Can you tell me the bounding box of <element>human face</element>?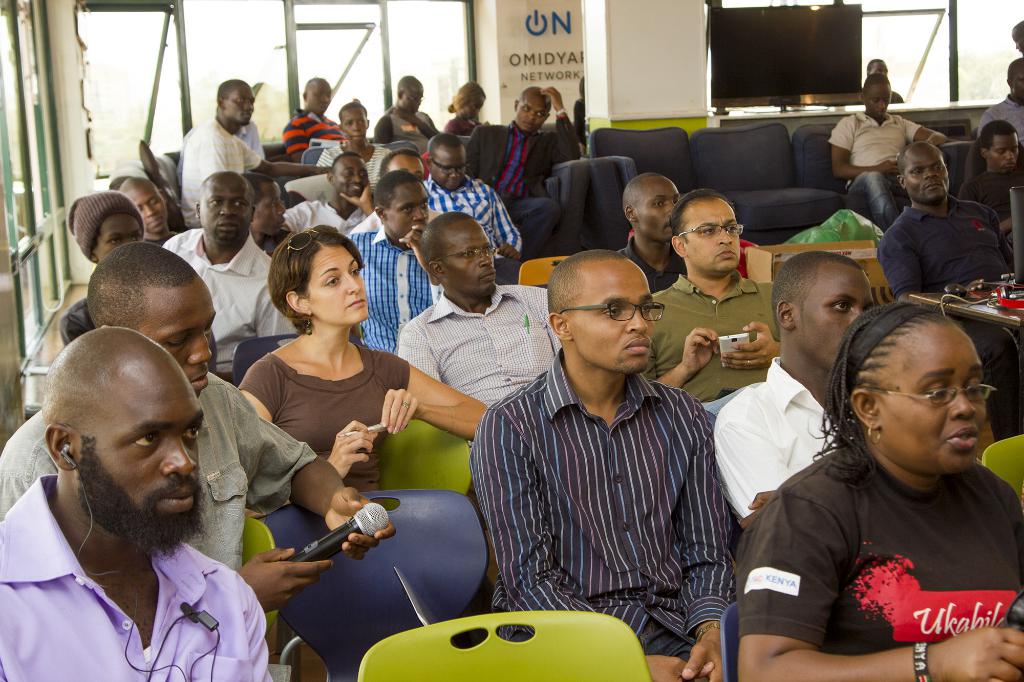
[left=435, top=154, right=466, bottom=191].
